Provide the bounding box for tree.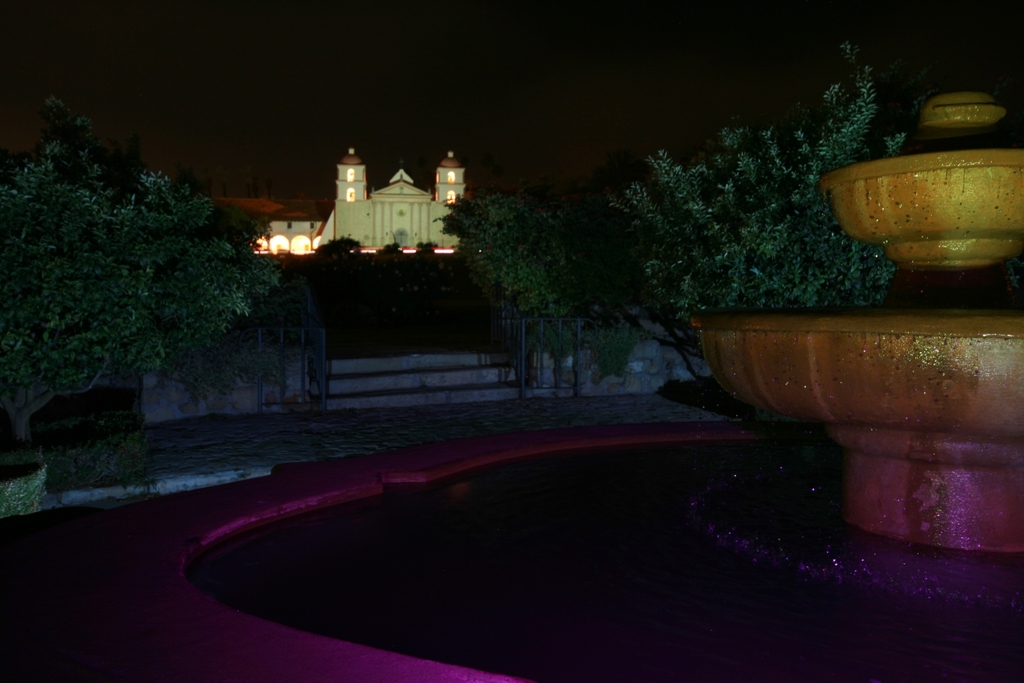
(0, 150, 317, 440).
